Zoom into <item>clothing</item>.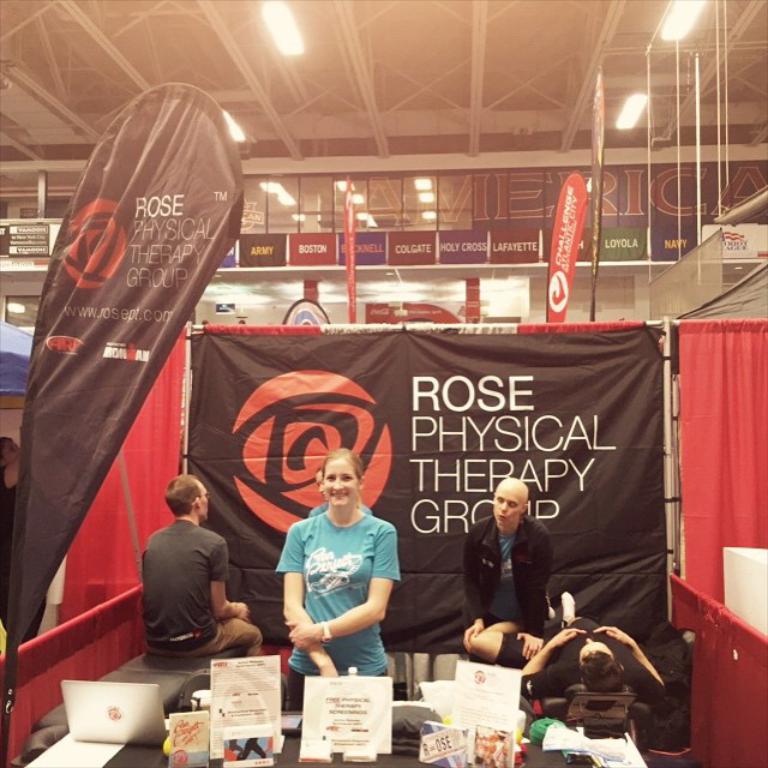
Zoom target: rect(283, 505, 397, 667).
